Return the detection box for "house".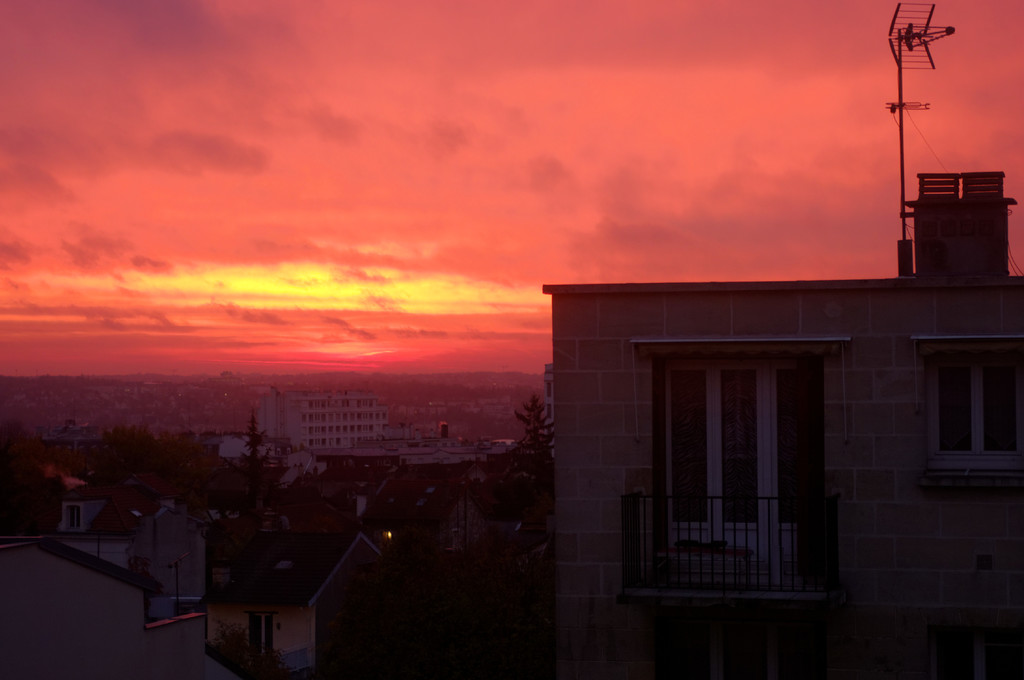
1:528:223:679.
